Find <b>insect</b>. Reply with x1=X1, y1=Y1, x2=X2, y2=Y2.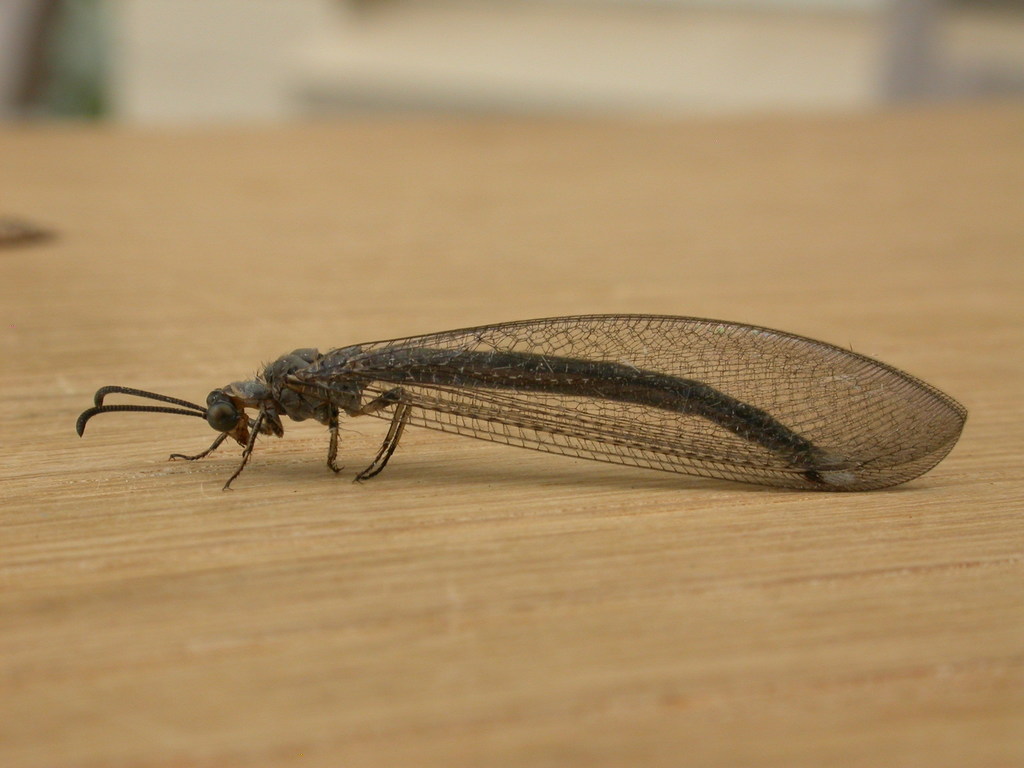
x1=74, y1=314, x2=970, y2=498.
